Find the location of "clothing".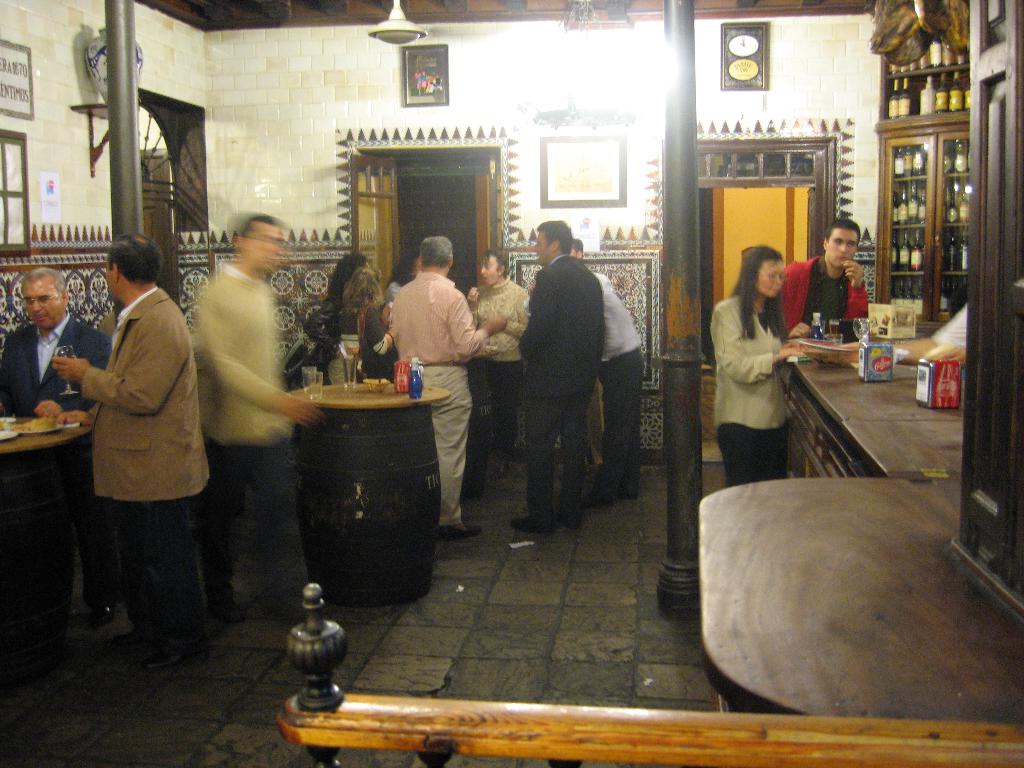
Location: box(593, 343, 648, 502).
